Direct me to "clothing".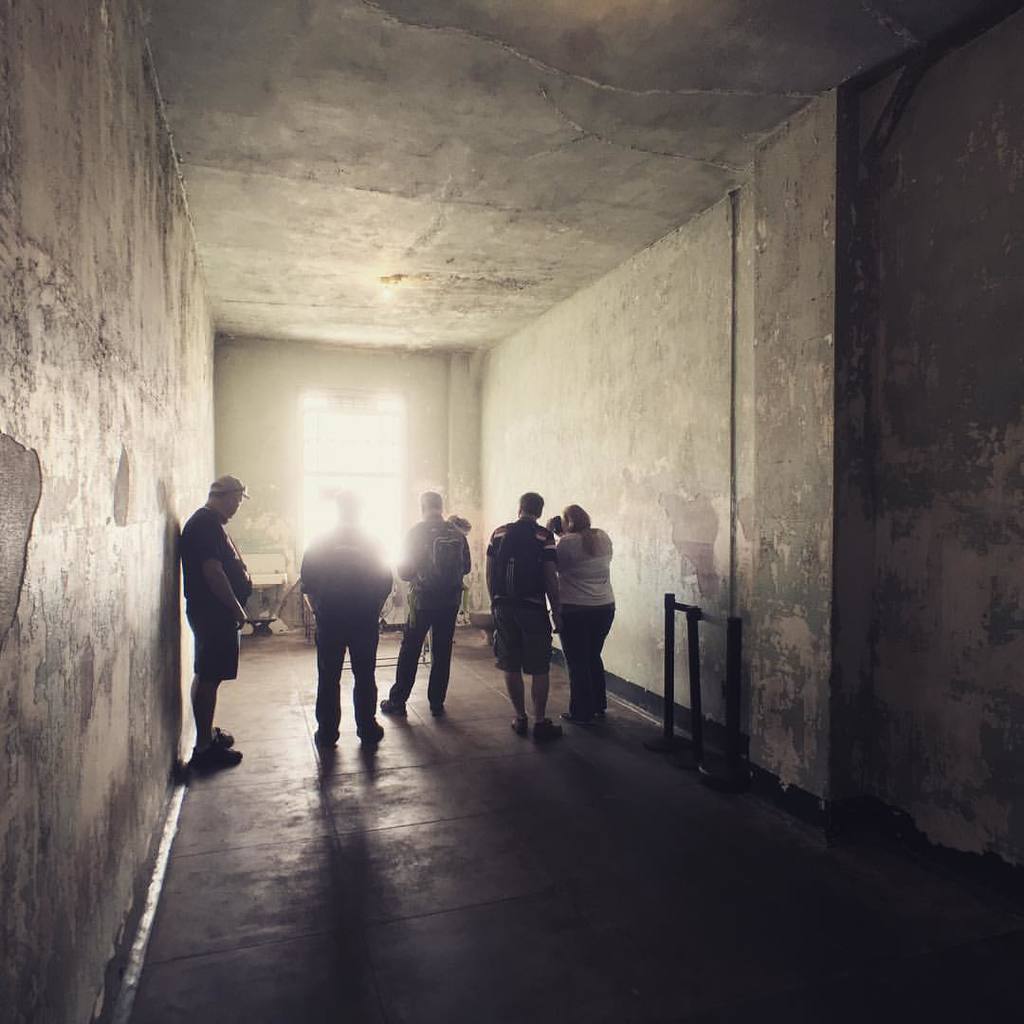
Direction: {"x1": 496, "y1": 521, "x2": 551, "y2": 600}.
